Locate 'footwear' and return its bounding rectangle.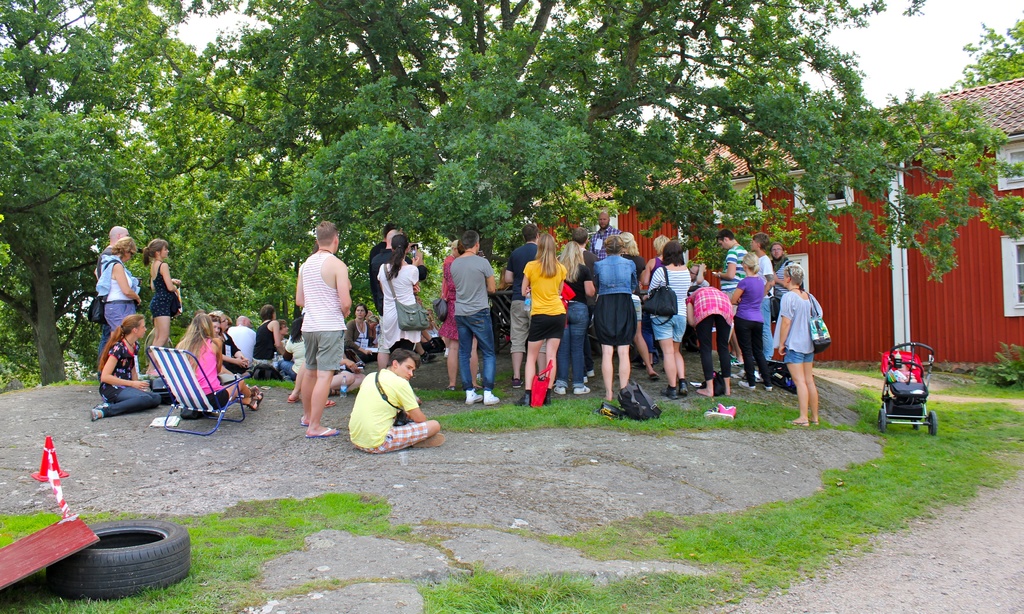
box=[703, 402, 736, 415].
